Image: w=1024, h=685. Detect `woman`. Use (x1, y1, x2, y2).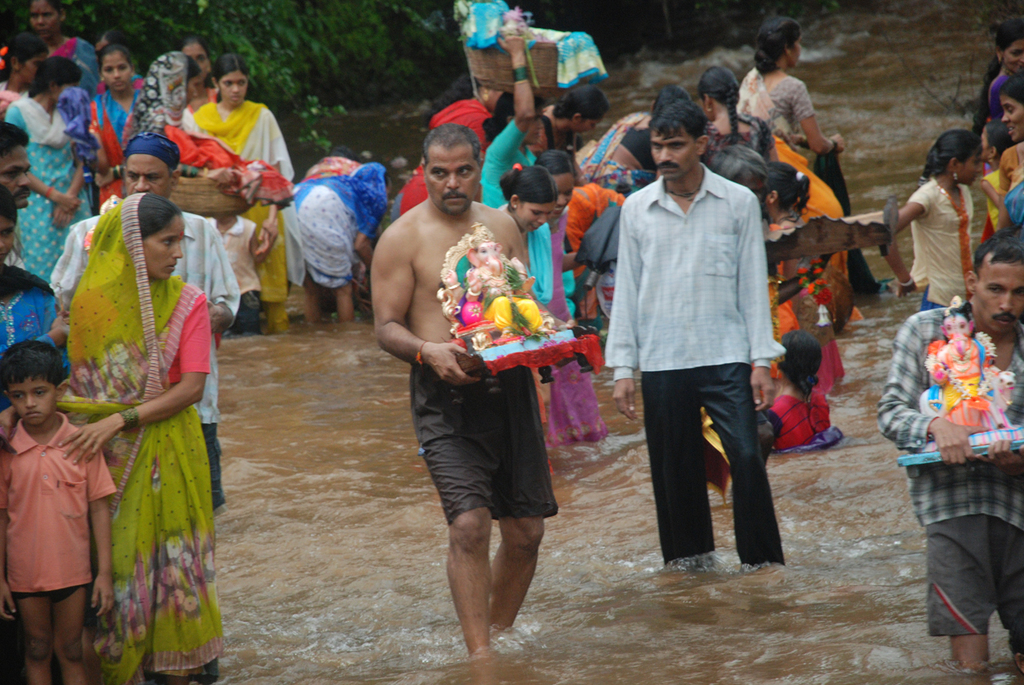
(116, 49, 245, 192).
